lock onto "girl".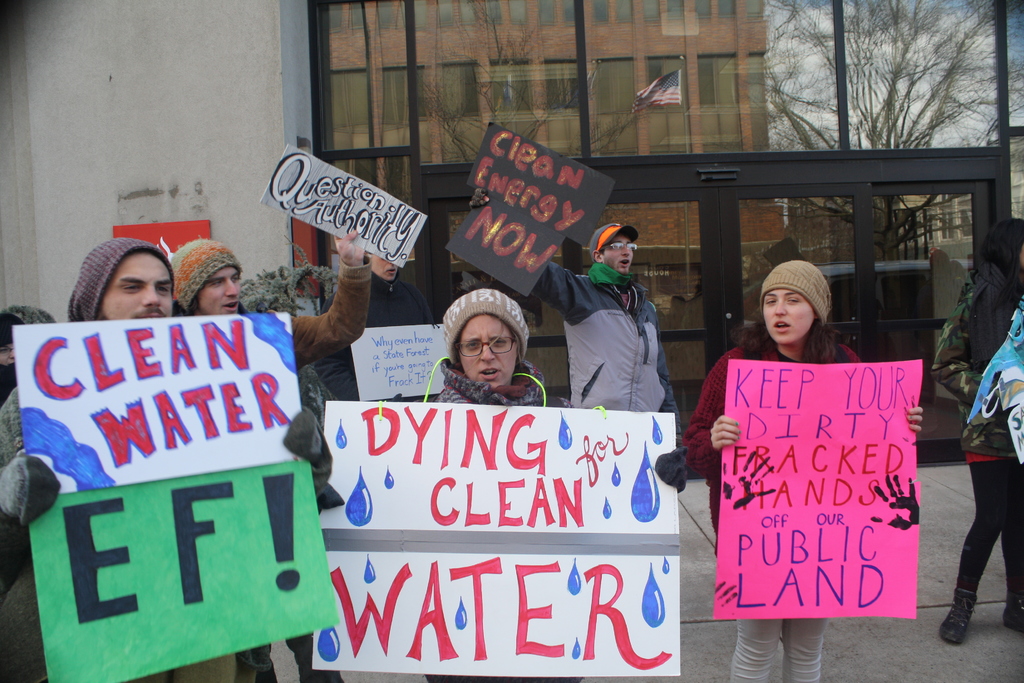
Locked: BBox(423, 290, 692, 682).
